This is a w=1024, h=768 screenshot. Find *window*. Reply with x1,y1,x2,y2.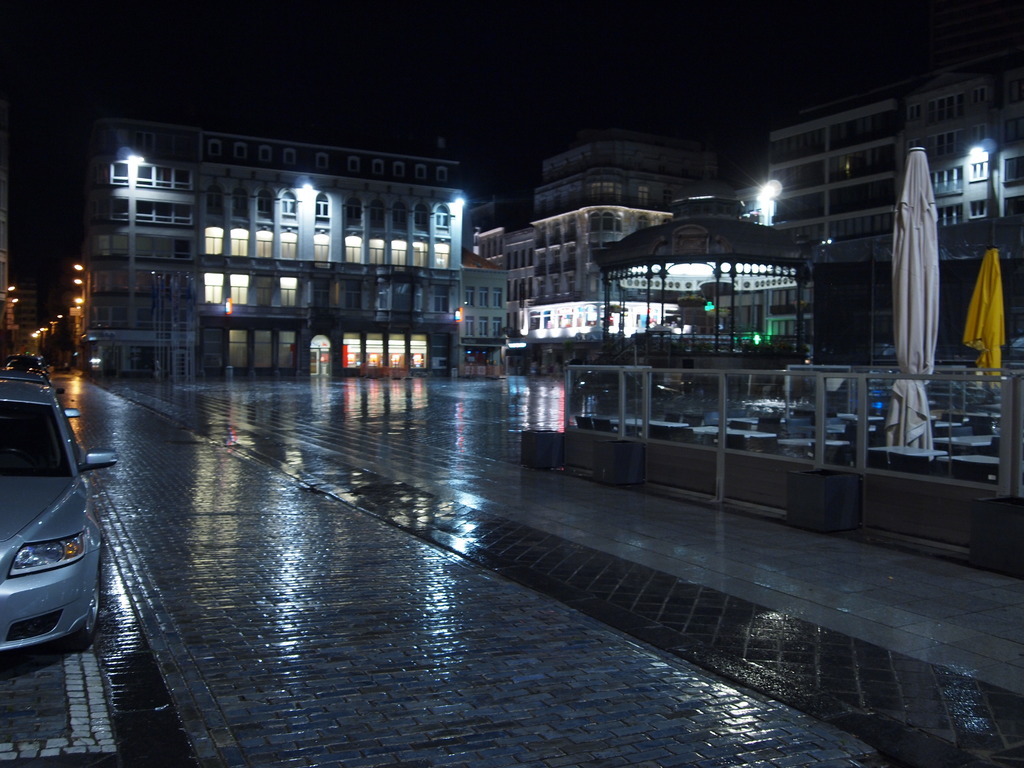
348,196,360,224.
